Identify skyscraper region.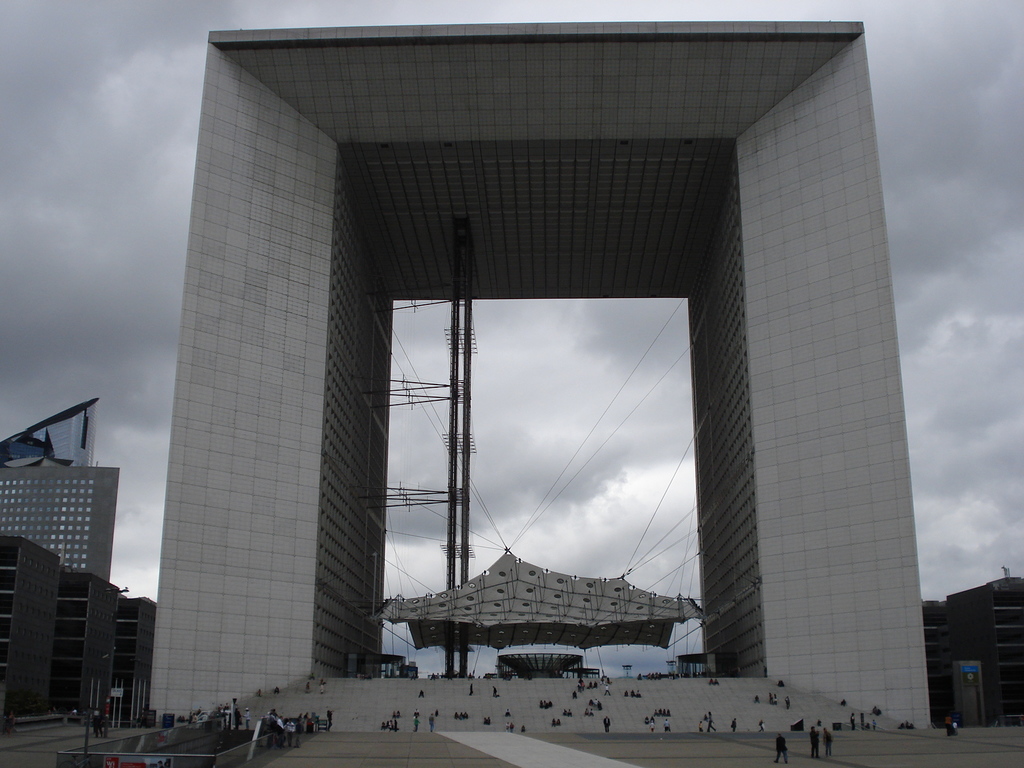
Region: (4, 462, 109, 579).
